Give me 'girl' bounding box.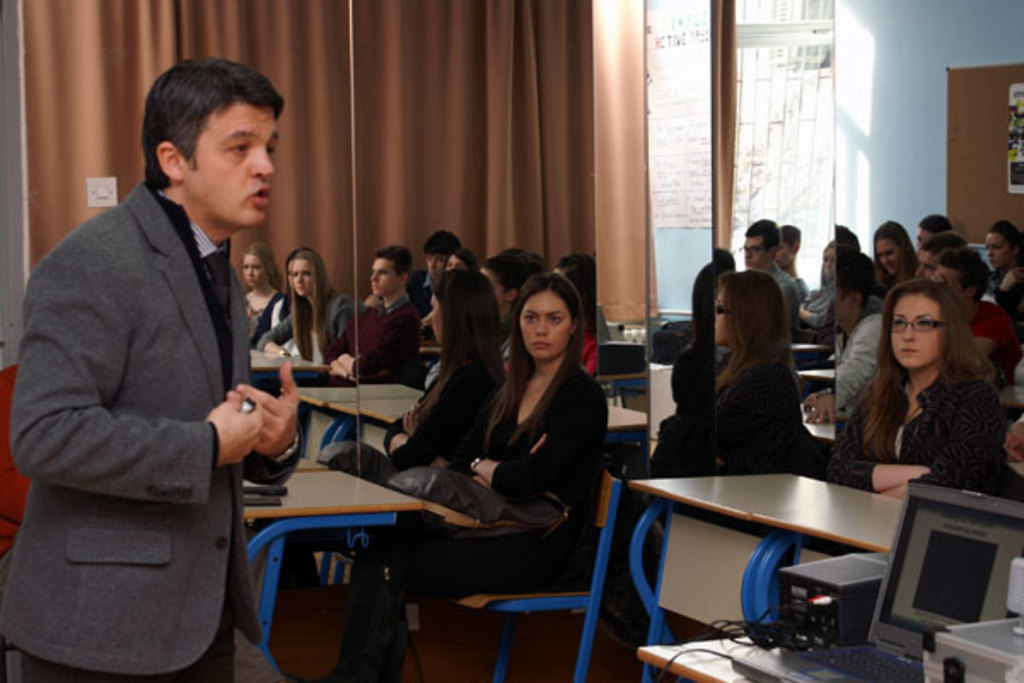
[254,244,343,365].
